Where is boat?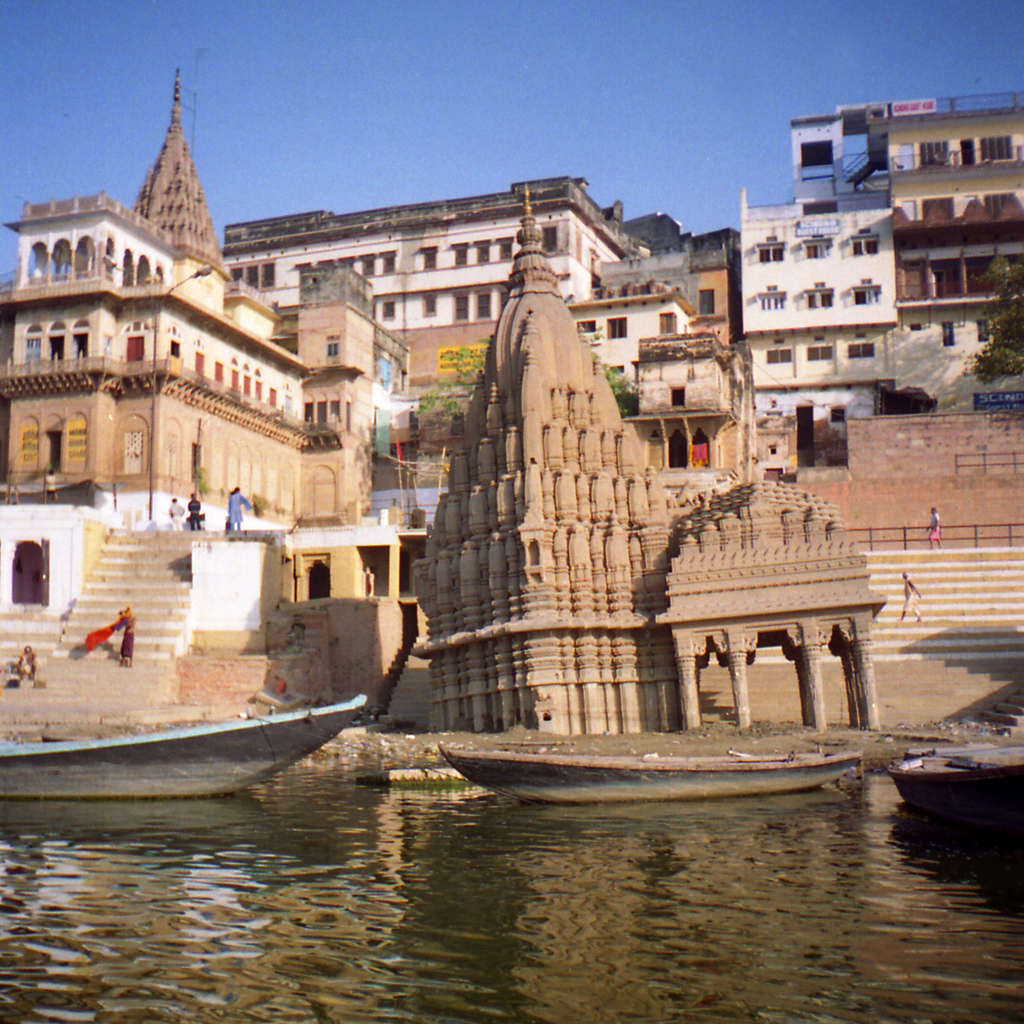
<box>433,745,864,806</box>.
